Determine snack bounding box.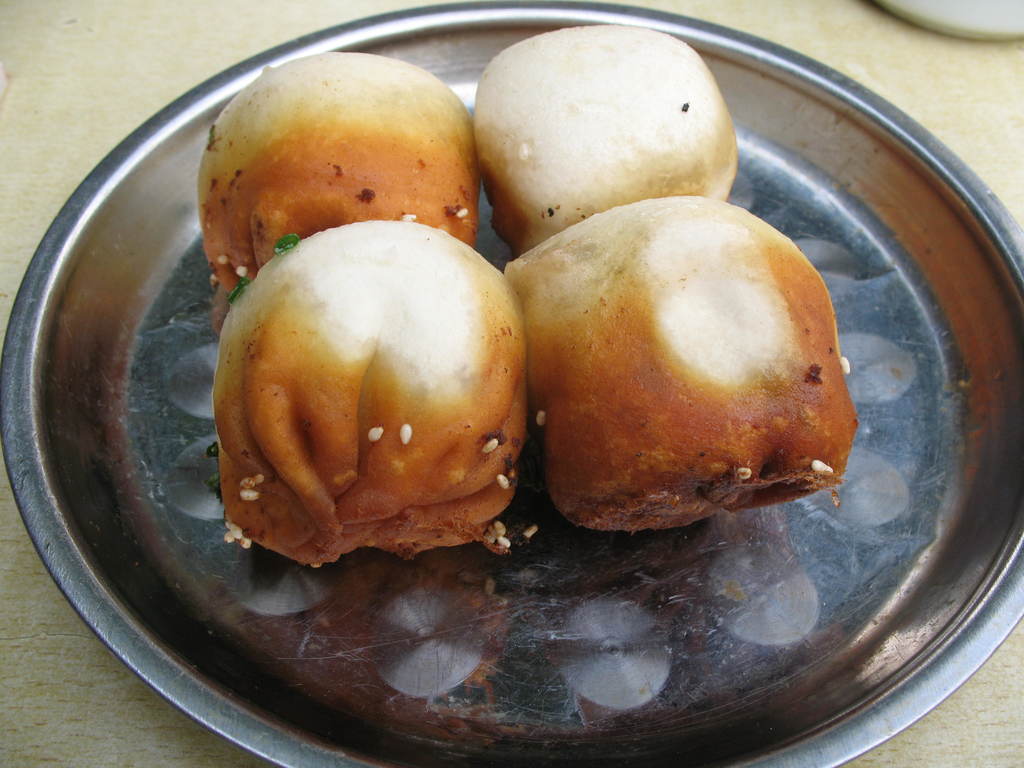
Determined: bbox(207, 236, 539, 590).
